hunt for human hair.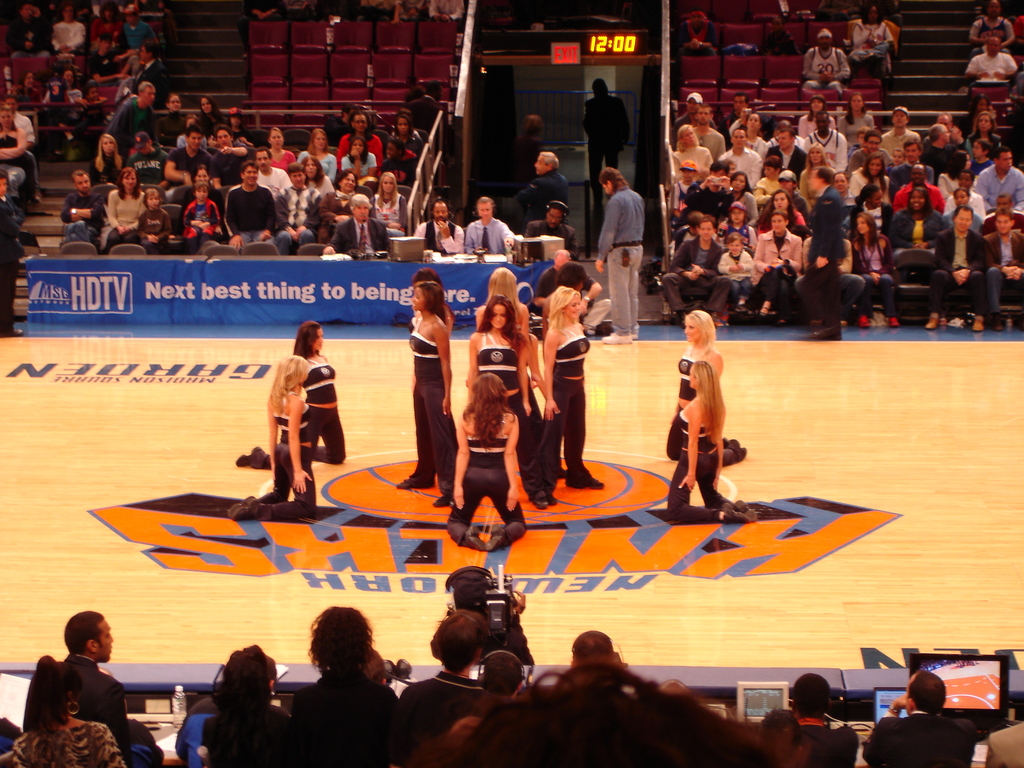
Hunted down at x1=903 y1=137 x2=923 y2=156.
